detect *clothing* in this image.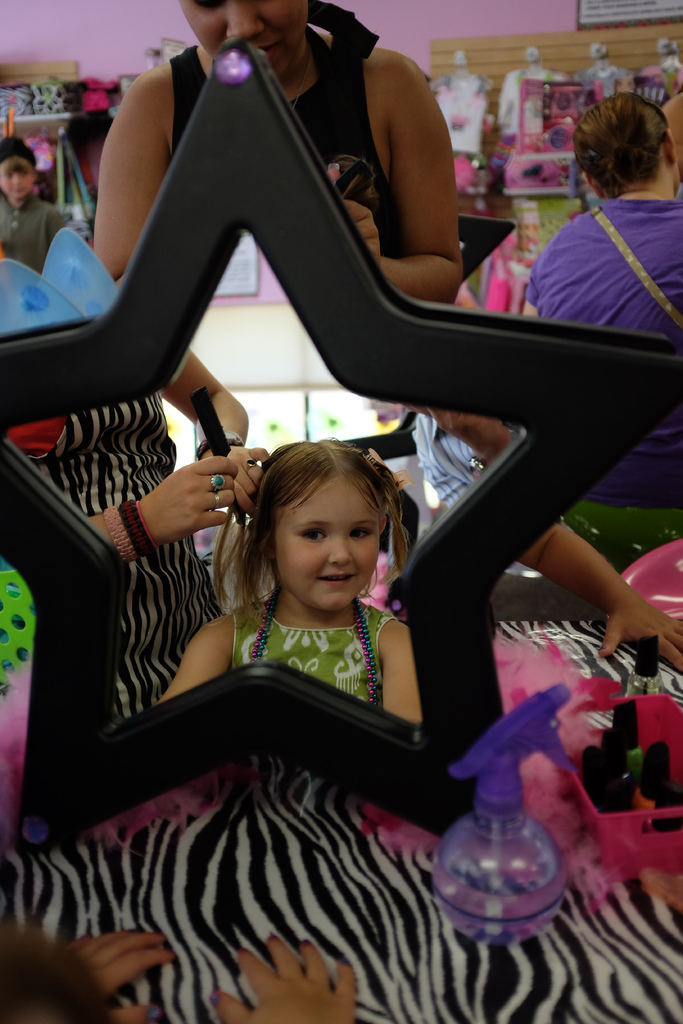
Detection: {"left": 165, "top": 36, "right": 447, "bottom": 264}.
